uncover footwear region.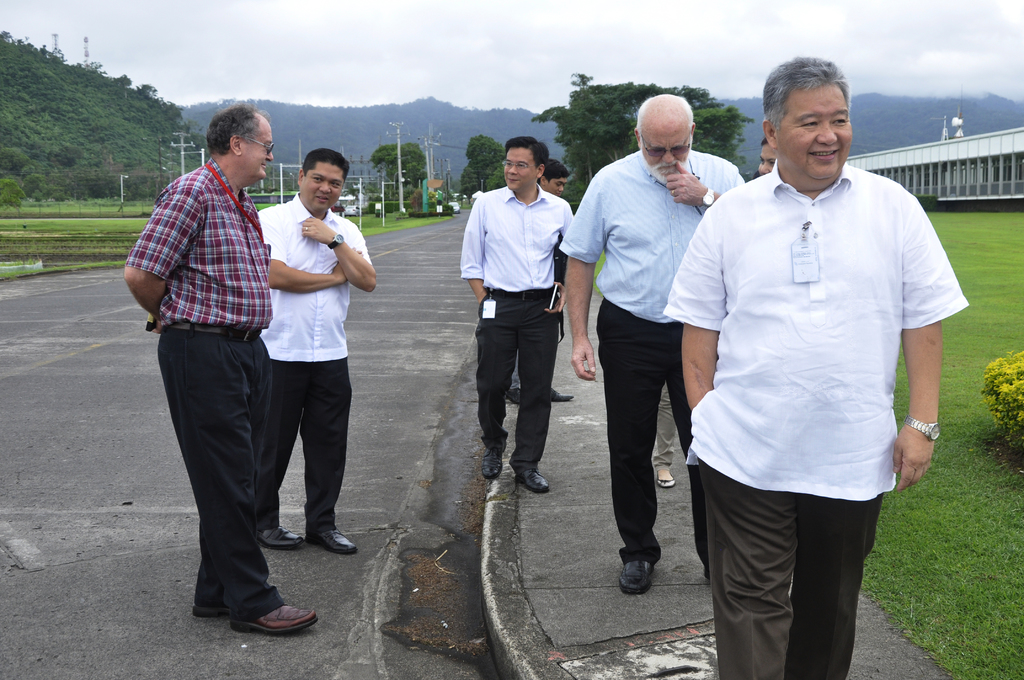
Uncovered: rect(191, 608, 218, 621).
